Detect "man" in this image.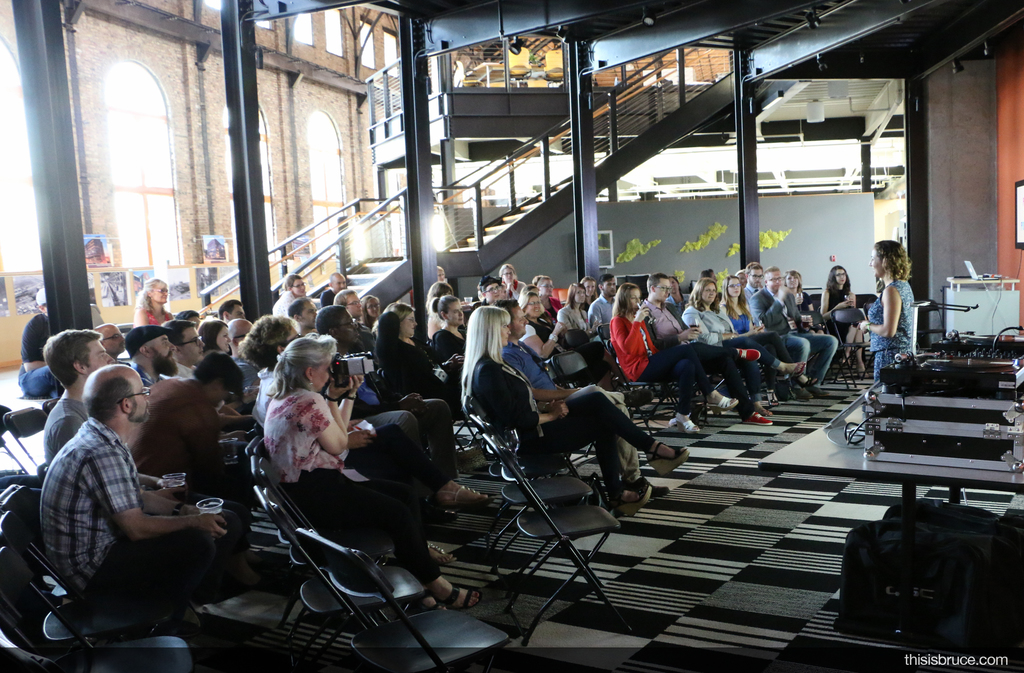
Detection: left=40, top=328, right=261, bottom=576.
